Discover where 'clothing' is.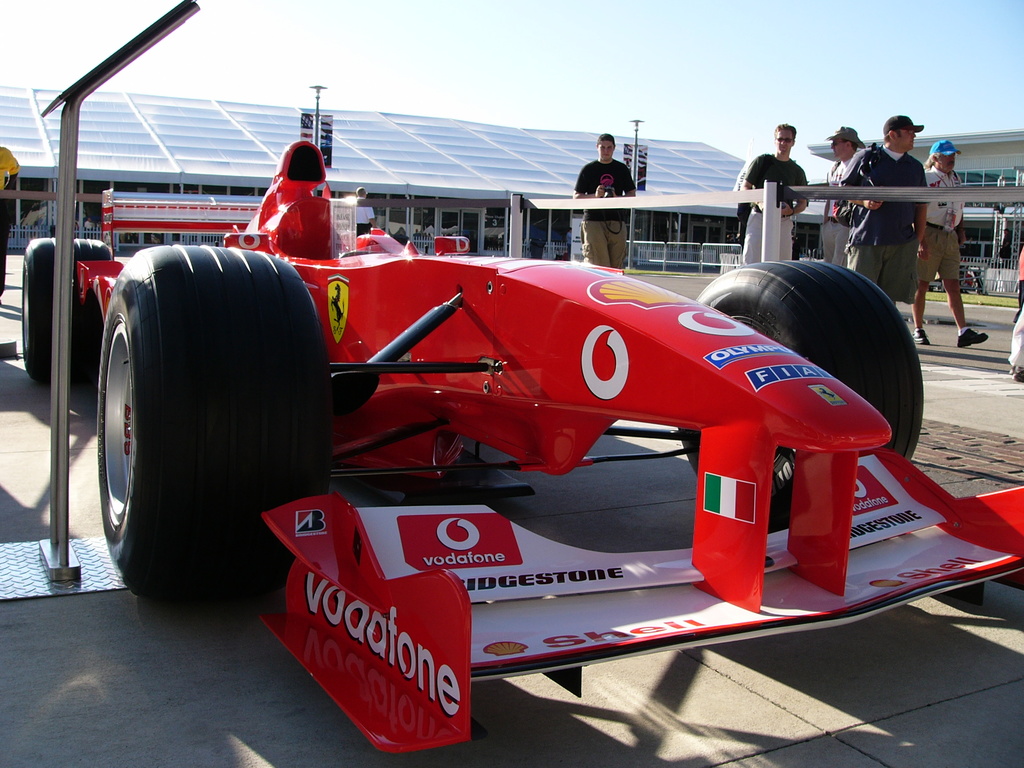
Discovered at detection(577, 156, 644, 264).
